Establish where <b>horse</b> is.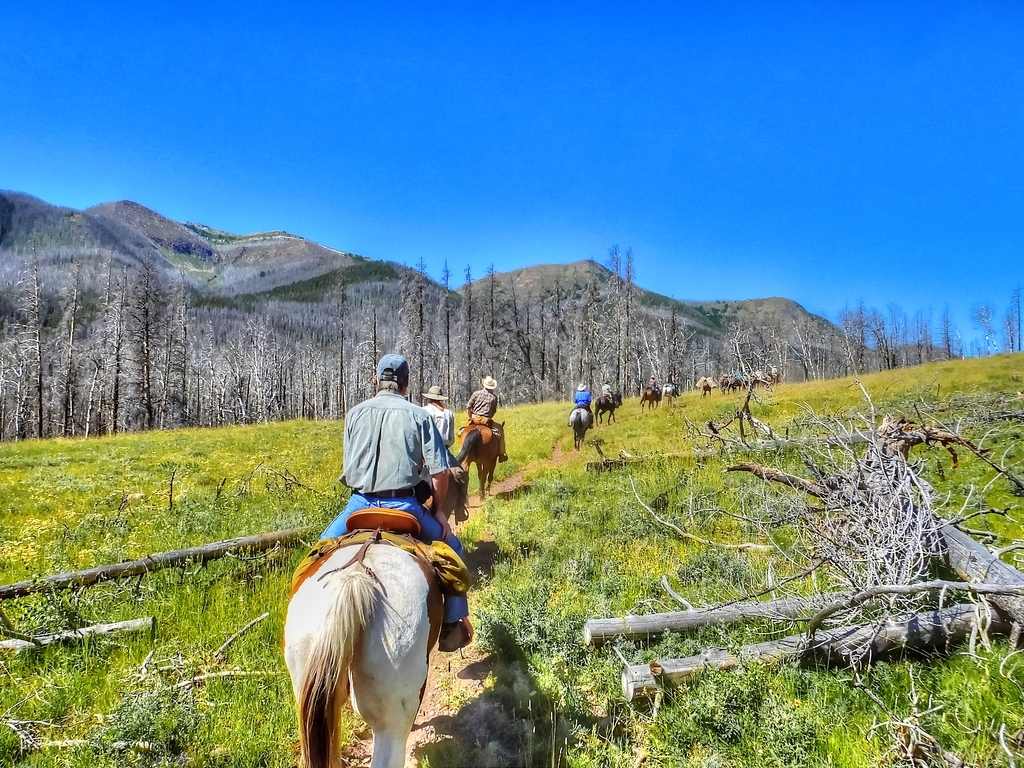
Established at (left=280, top=467, right=454, bottom=767).
